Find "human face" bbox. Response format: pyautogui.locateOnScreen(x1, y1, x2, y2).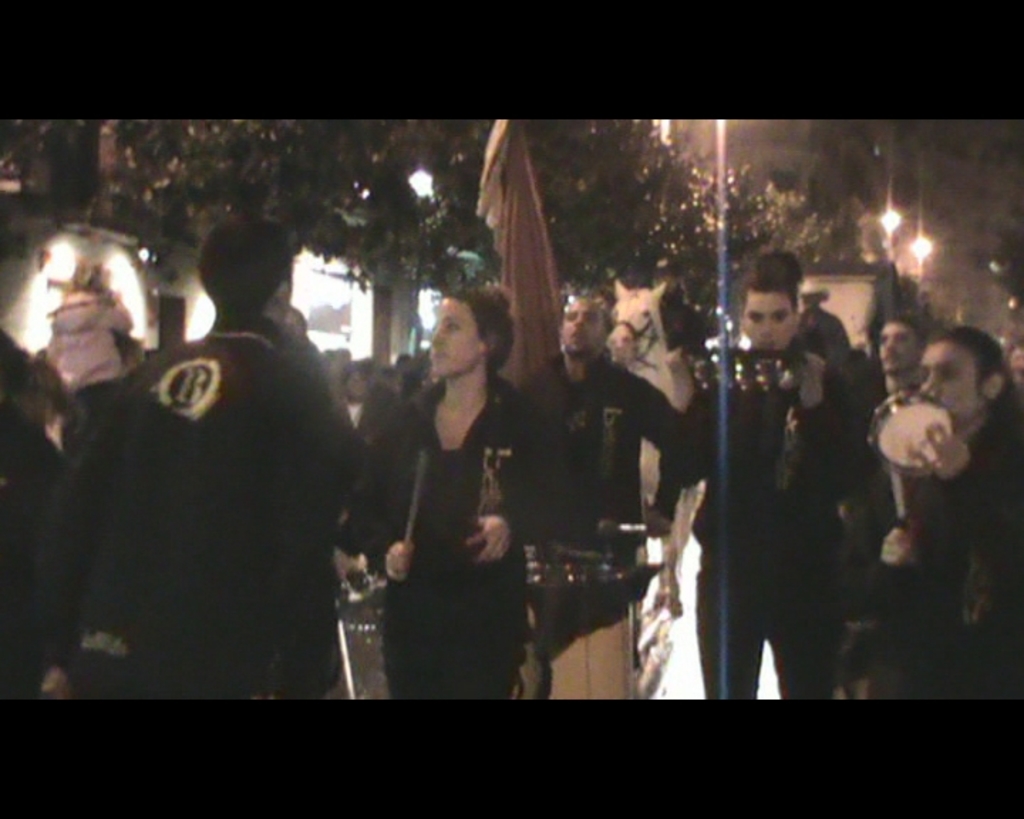
pyautogui.locateOnScreen(740, 291, 798, 351).
